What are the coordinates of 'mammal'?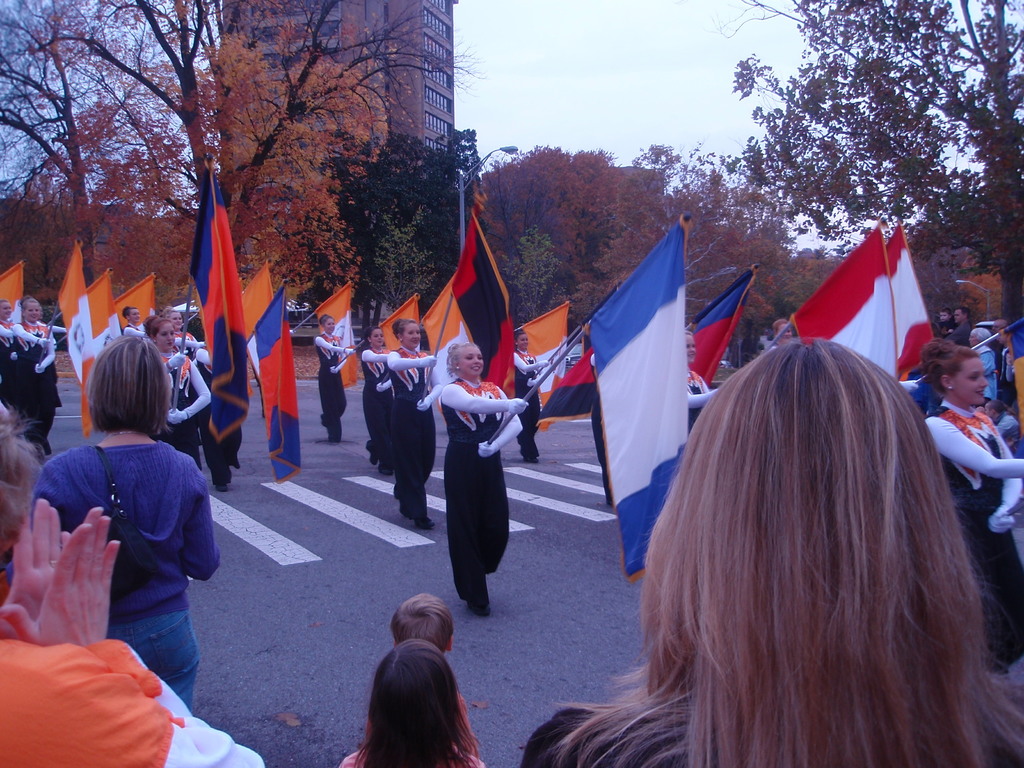
[x1=512, y1=332, x2=546, y2=460].
